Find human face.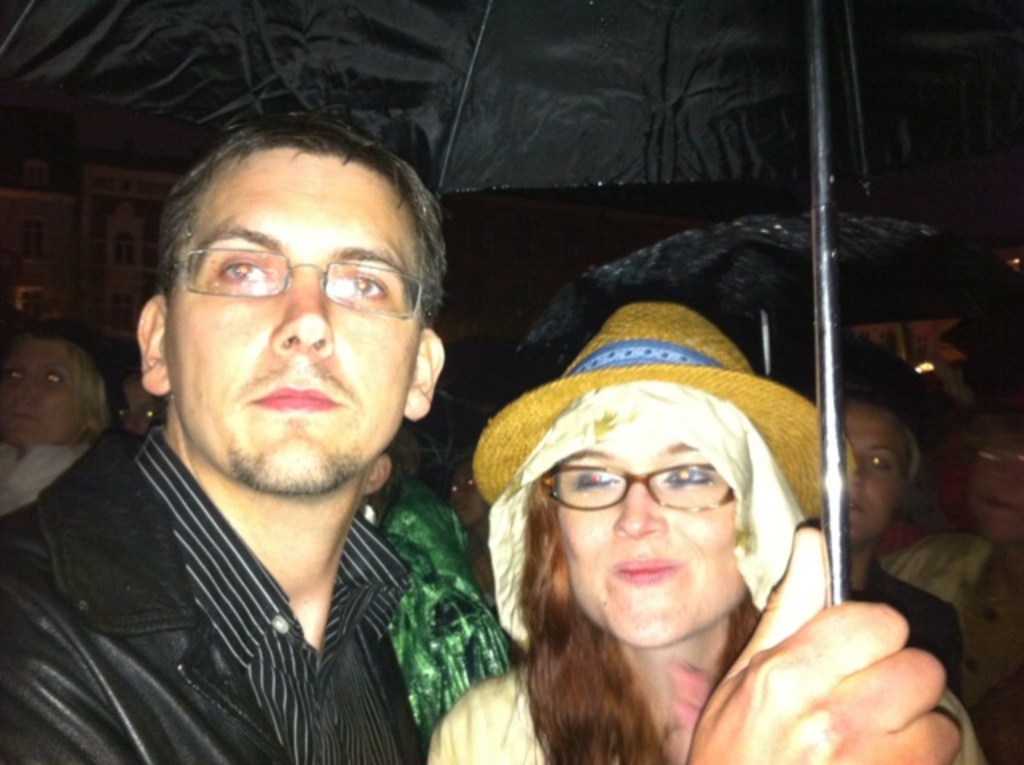
541:459:733:640.
